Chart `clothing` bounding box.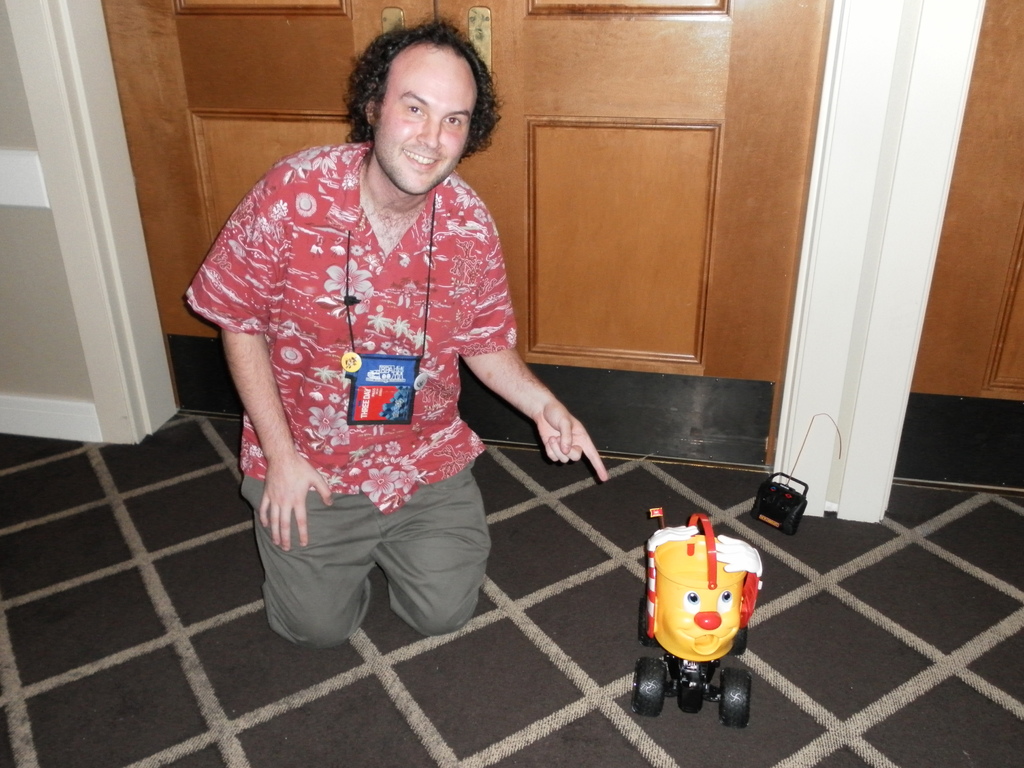
Charted: x1=186 y1=138 x2=518 y2=649.
